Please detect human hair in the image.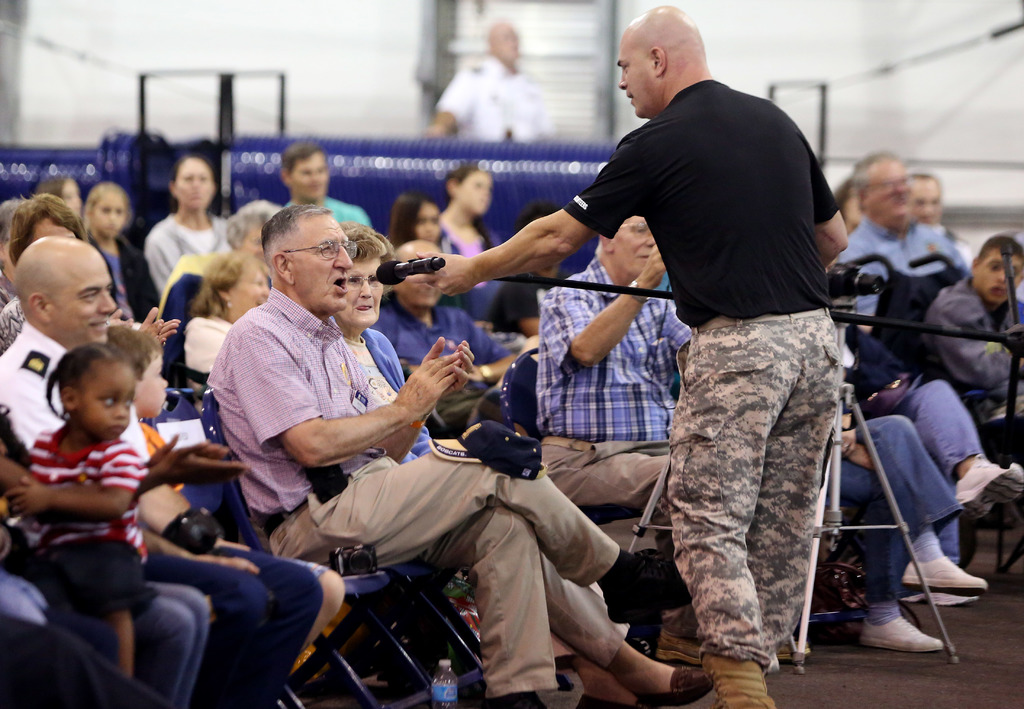
crop(190, 251, 273, 327).
